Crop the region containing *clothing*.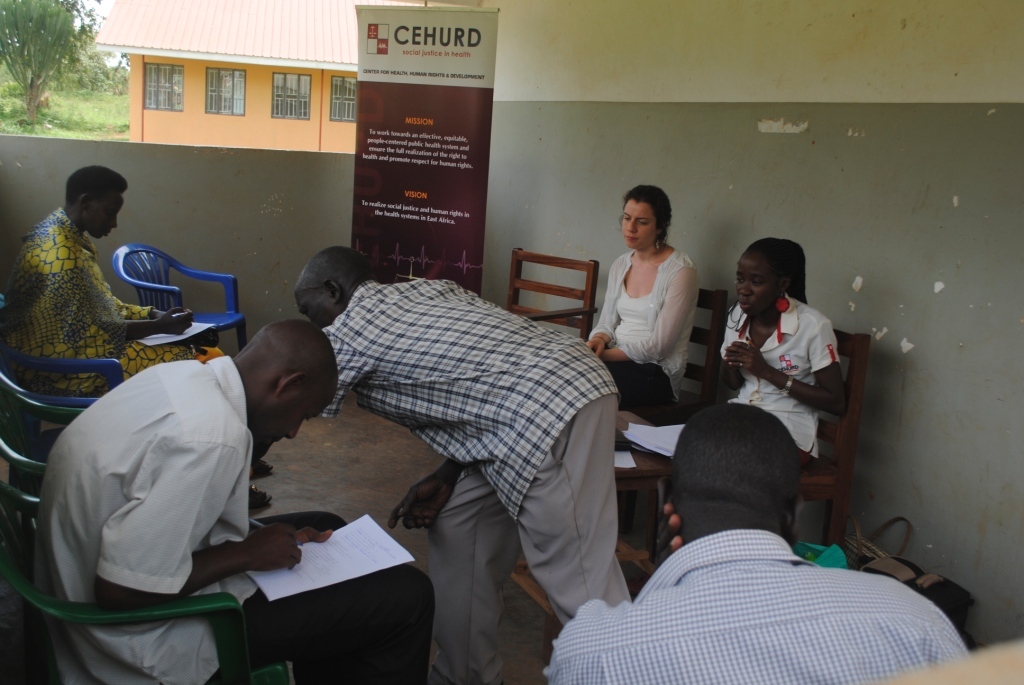
Crop region: box=[541, 529, 973, 684].
